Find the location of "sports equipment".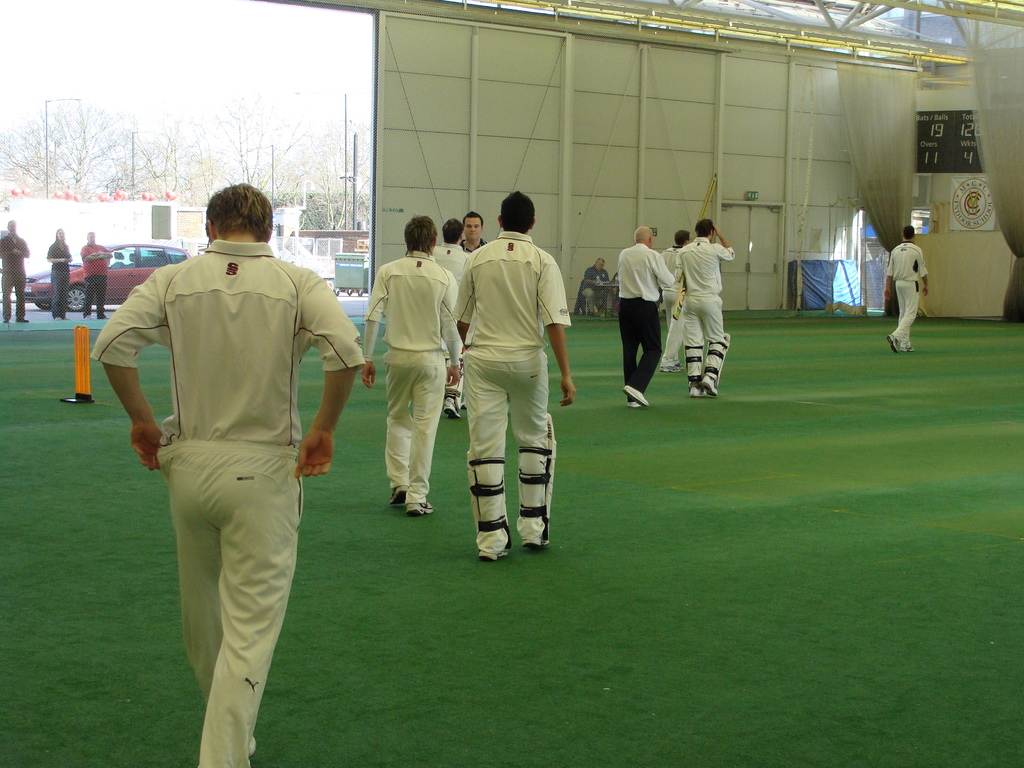
Location: [514, 414, 553, 542].
